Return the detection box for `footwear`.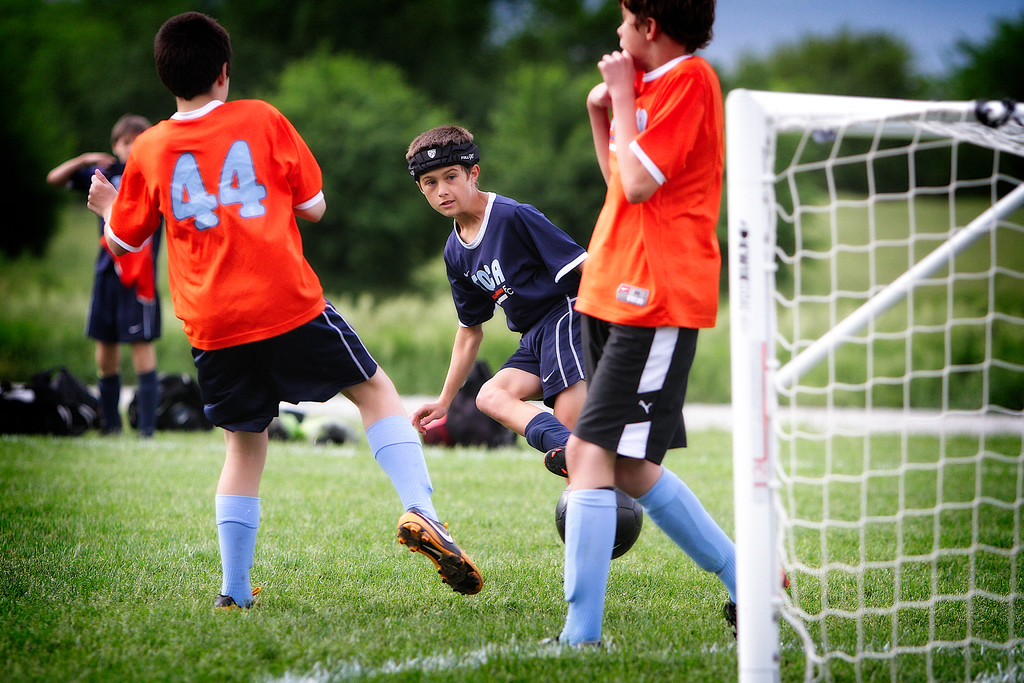
pyautogui.locateOnScreen(212, 582, 260, 614).
